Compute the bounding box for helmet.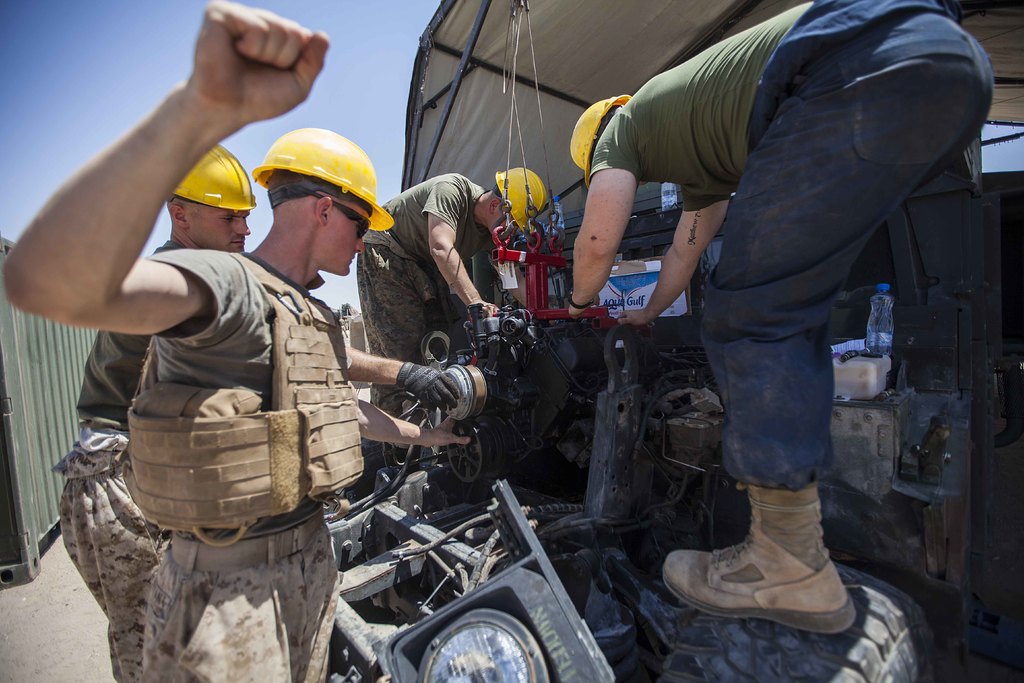
{"left": 169, "top": 126, "right": 257, "bottom": 223}.
